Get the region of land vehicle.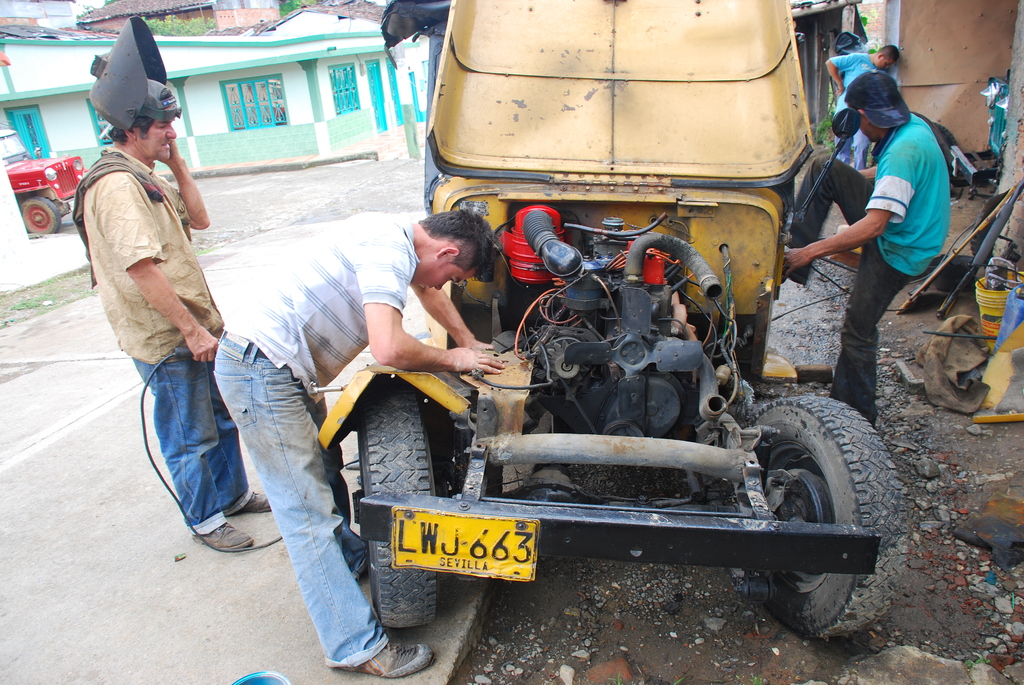
{"x1": 4, "y1": 128, "x2": 80, "y2": 225}.
